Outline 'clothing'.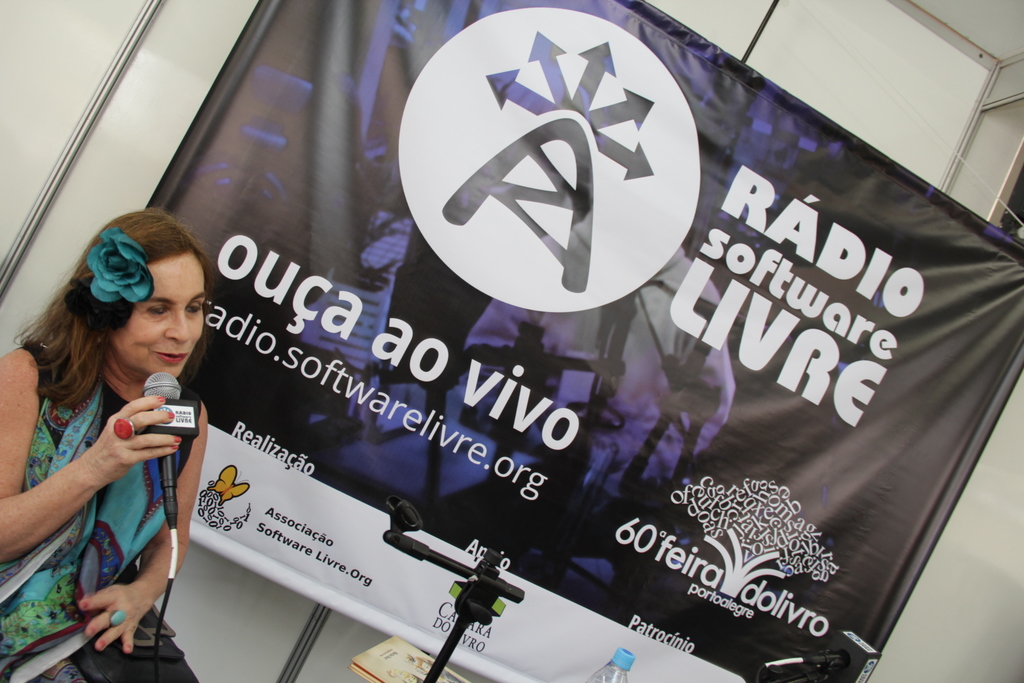
Outline: detection(11, 321, 198, 637).
